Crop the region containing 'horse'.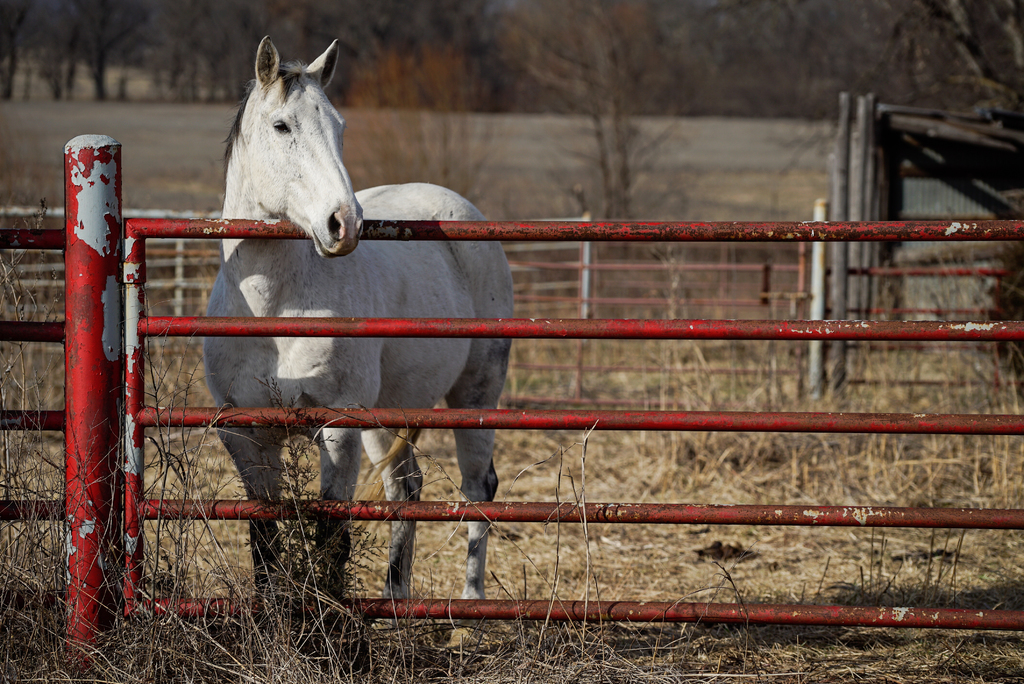
Crop region: bbox=(204, 31, 518, 649).
